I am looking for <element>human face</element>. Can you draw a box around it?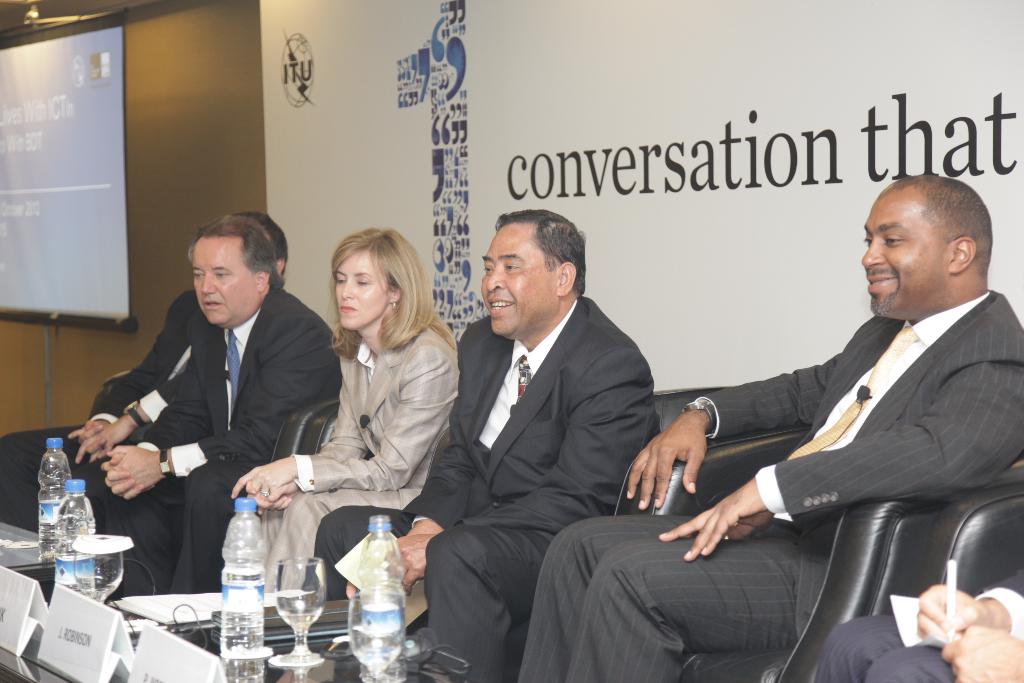
Sure, the bounding box is (x1=332, y1=245, x2=392, y2=325).
